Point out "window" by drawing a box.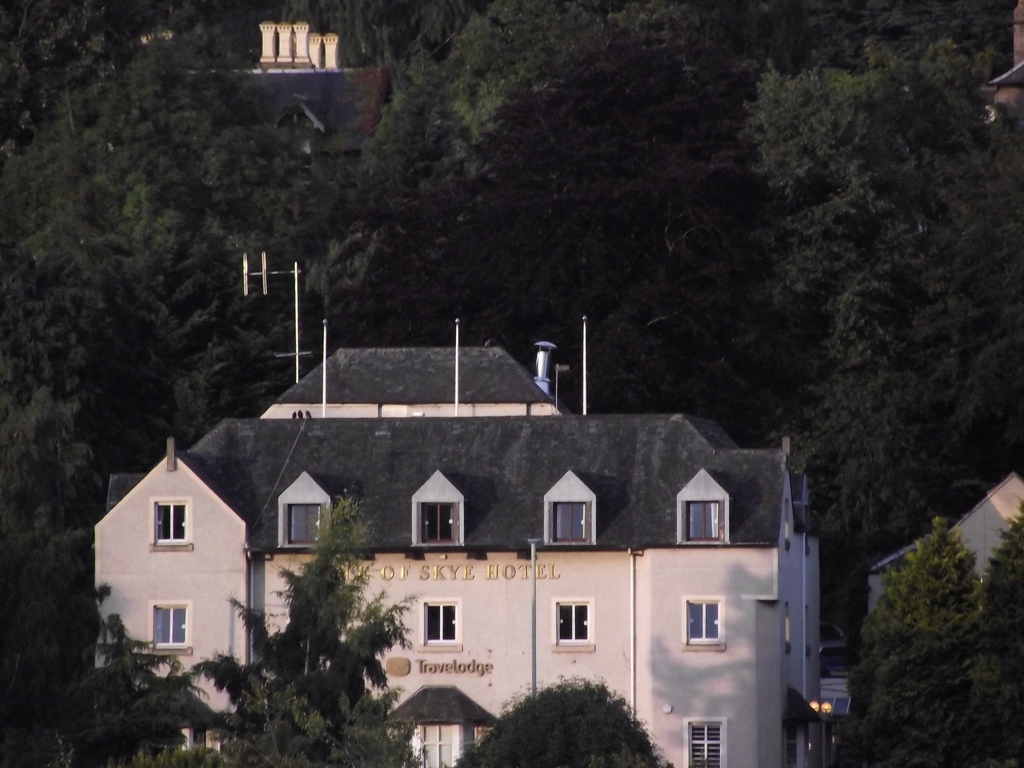
{"left": 428, "top": 500, "right": 456, "bottom": 542}.
